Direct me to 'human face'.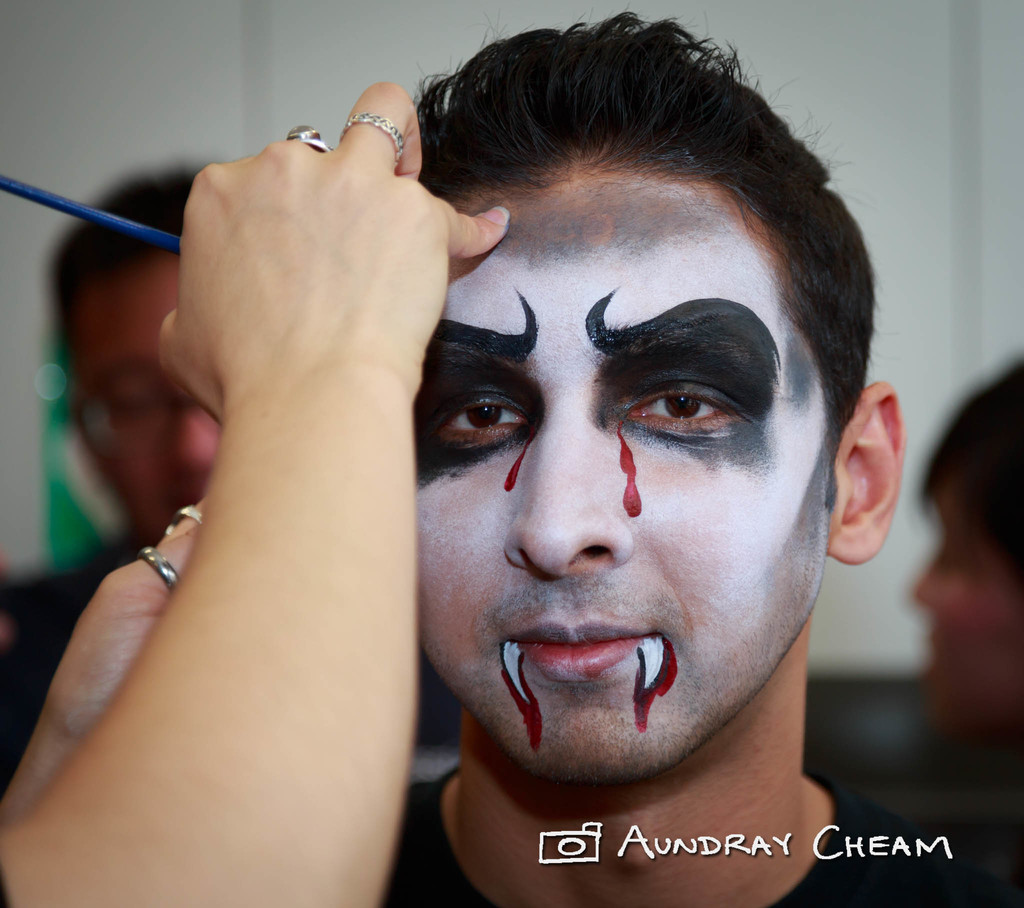
Direction: box(916, 491, 1023, 729).
